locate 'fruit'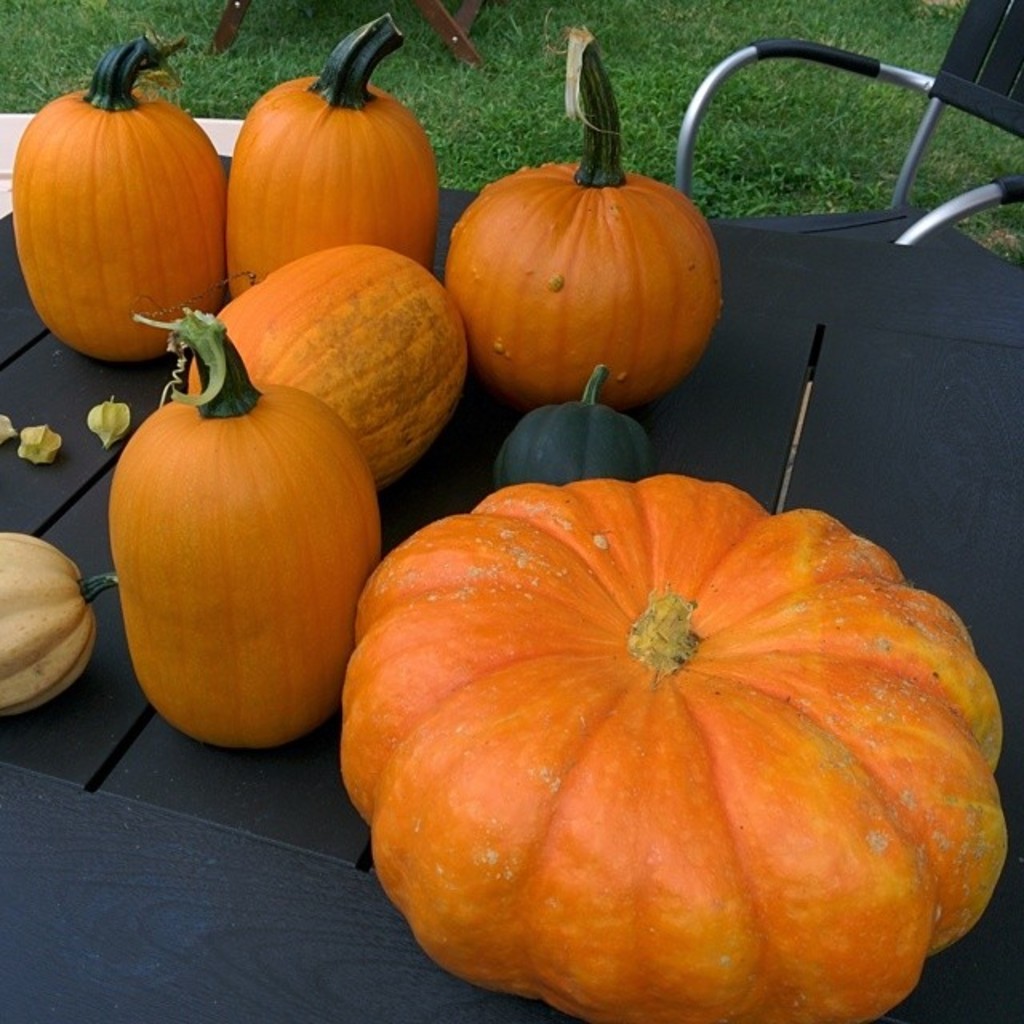
(214, 230, 509, 437)
